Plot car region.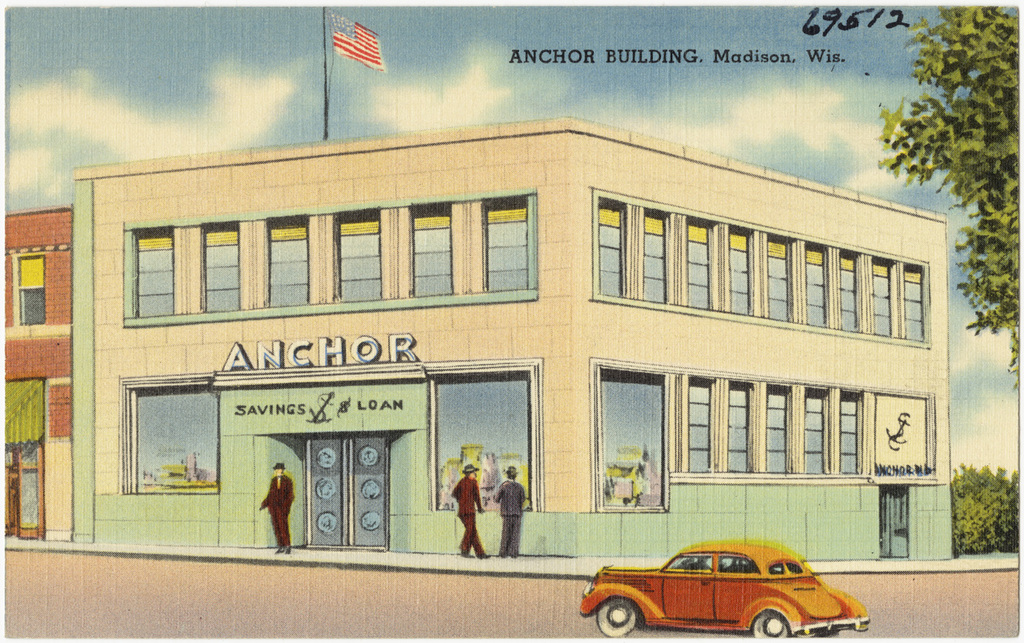
Plotted at rect(581, 540, 874, 638).
